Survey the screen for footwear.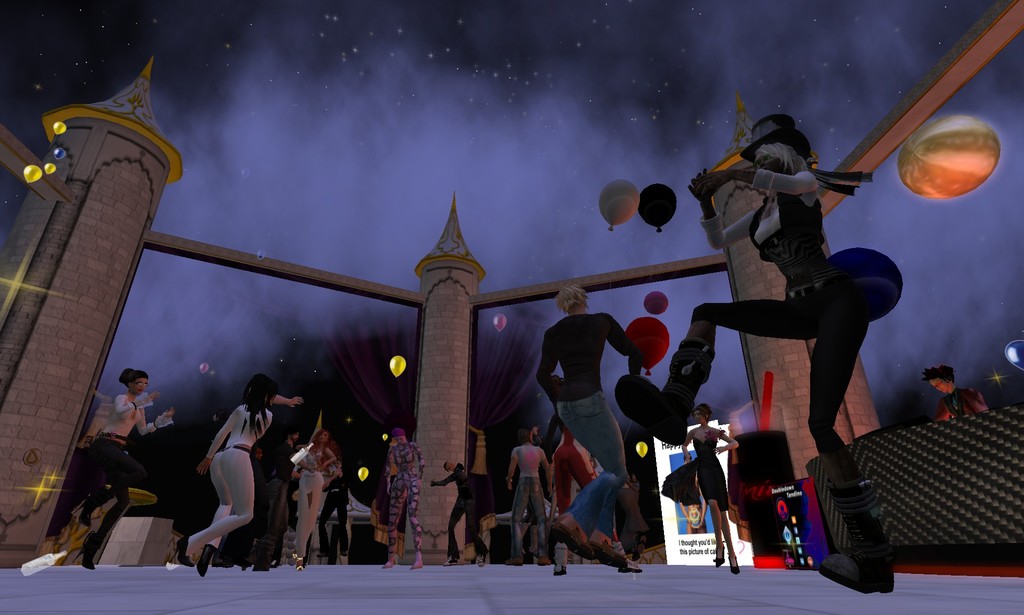
Survey found: [left=255, top=560, right=273, bottom=575].
